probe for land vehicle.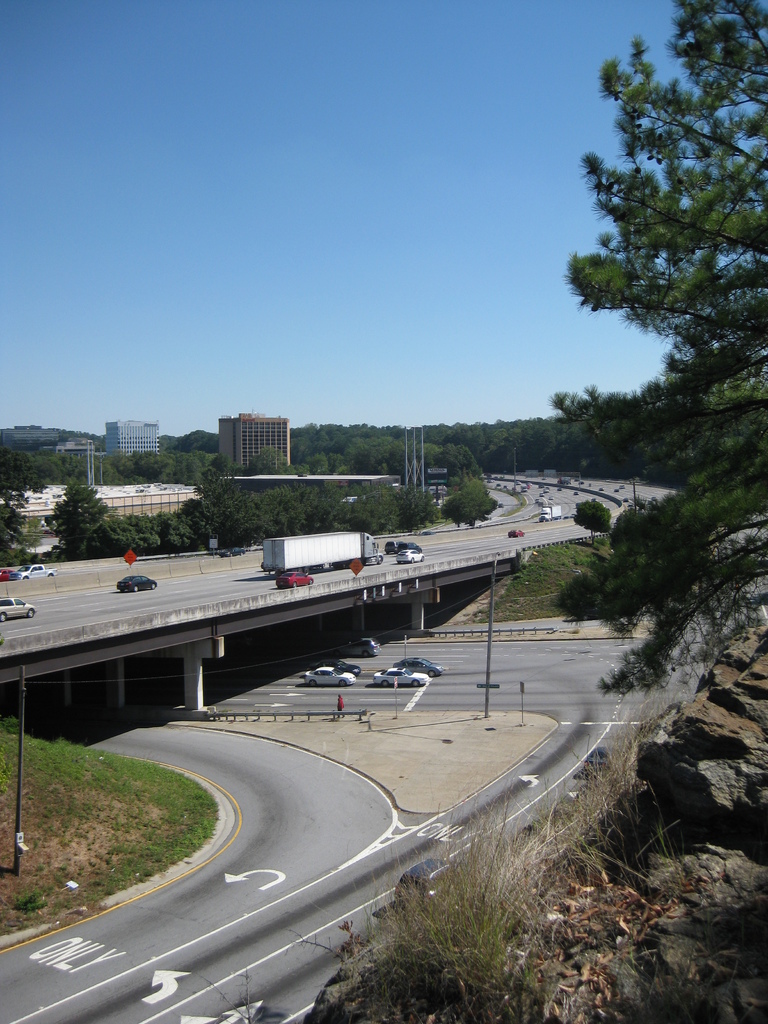
Probe result: detection(0, 566, 13, 582).
